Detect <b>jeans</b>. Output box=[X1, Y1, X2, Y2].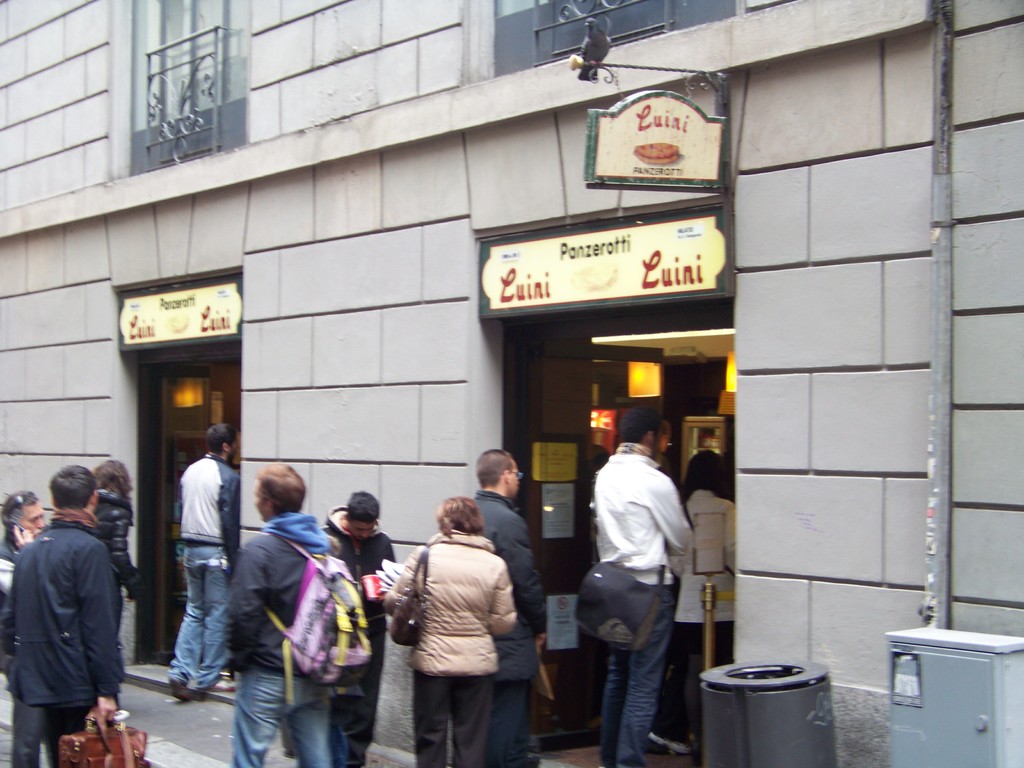
box=[171, 548, 233, 685].
